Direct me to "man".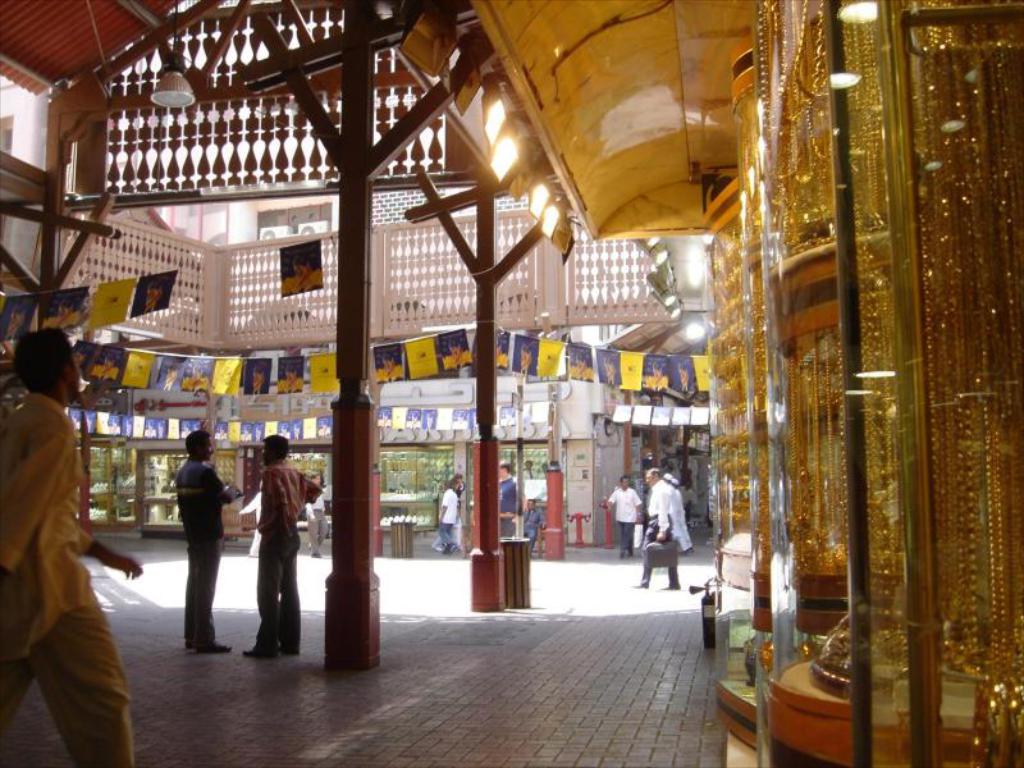
Direction: pyautogui.locateOnScreen(172, 430, 237, 652).
